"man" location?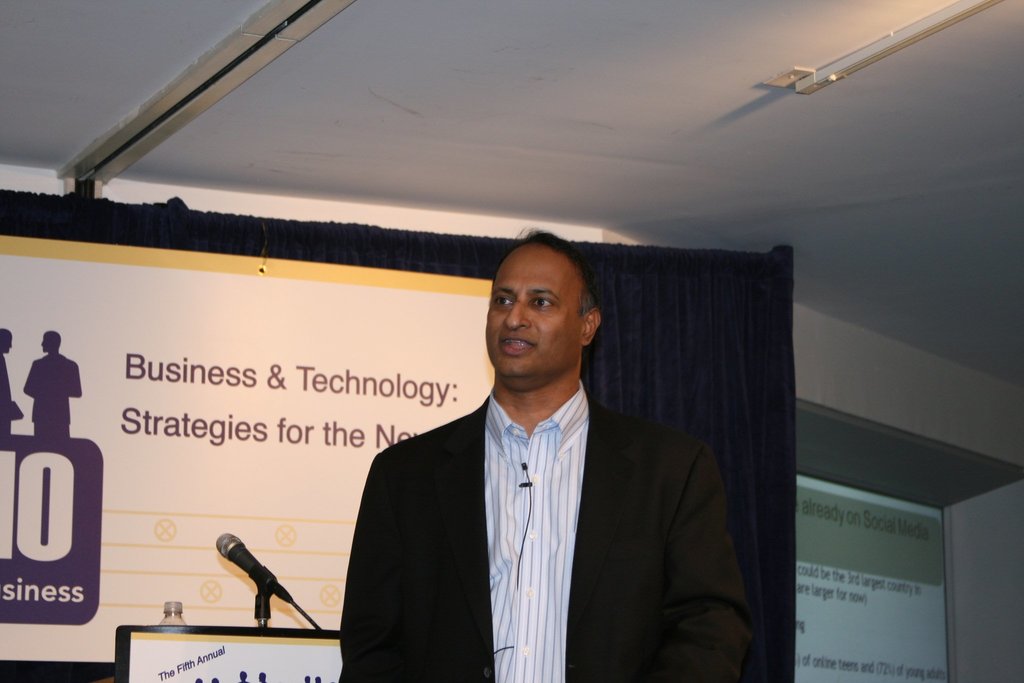
rect(338, 254, 740, 677)
